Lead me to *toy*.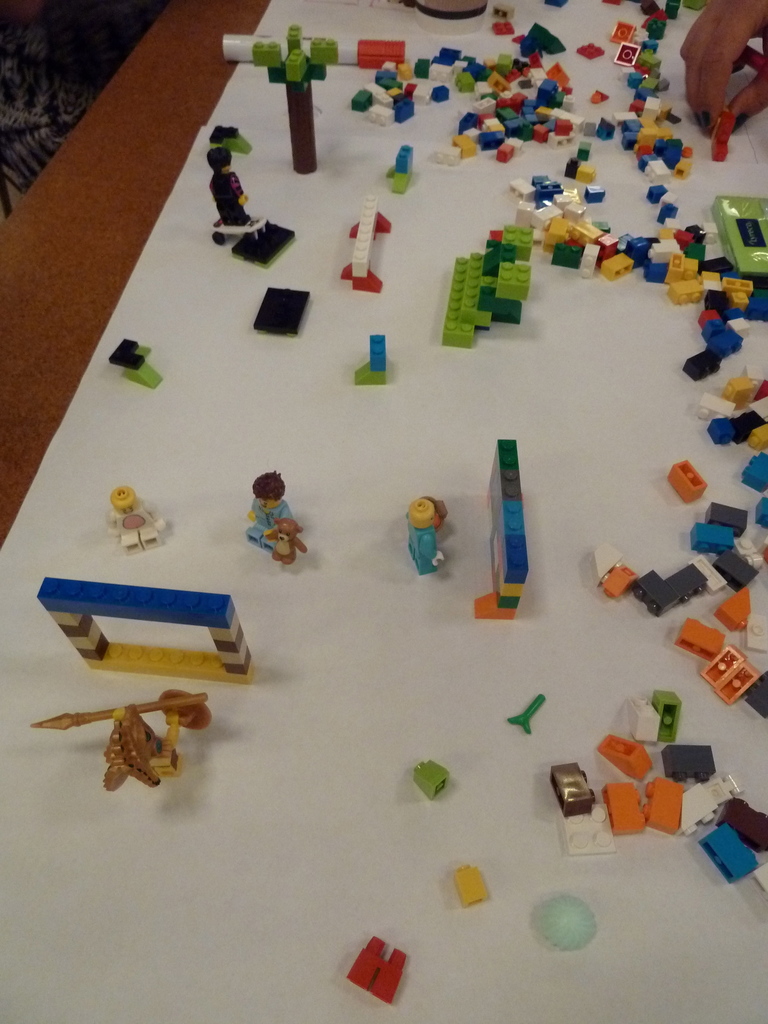
Lead to pyautogui.locateOnScreen(716, 662, 758, 707).
